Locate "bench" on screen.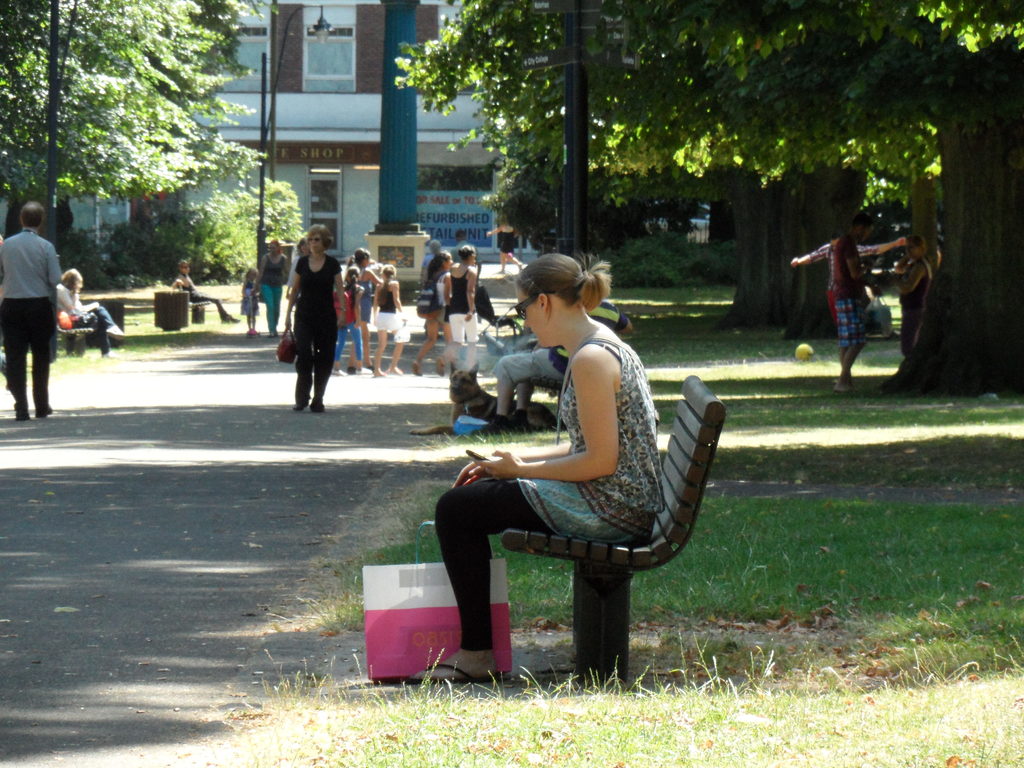
On screen at (520,378,562,399).
